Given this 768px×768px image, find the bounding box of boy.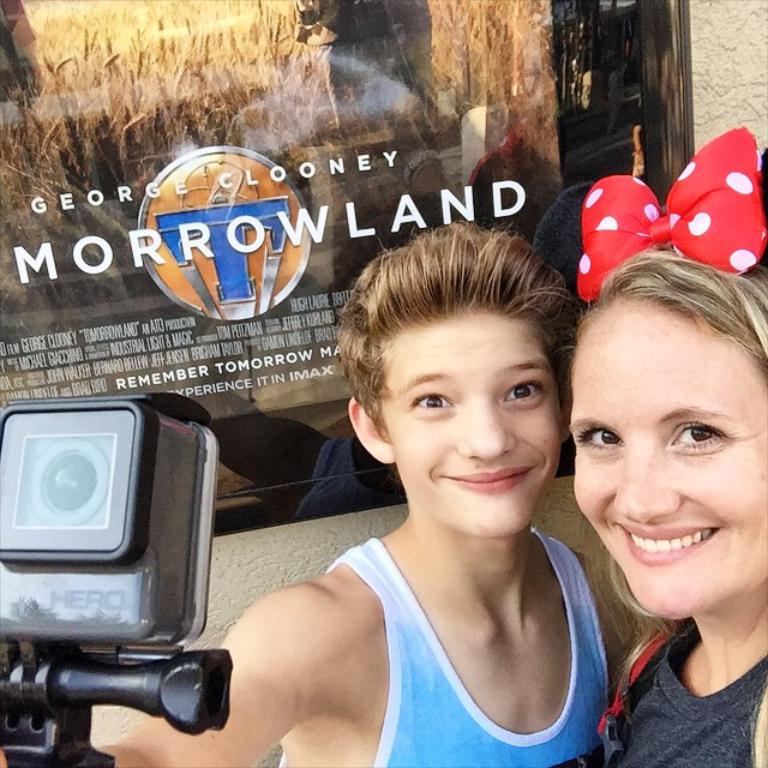
[0, 224, 642, 767].
